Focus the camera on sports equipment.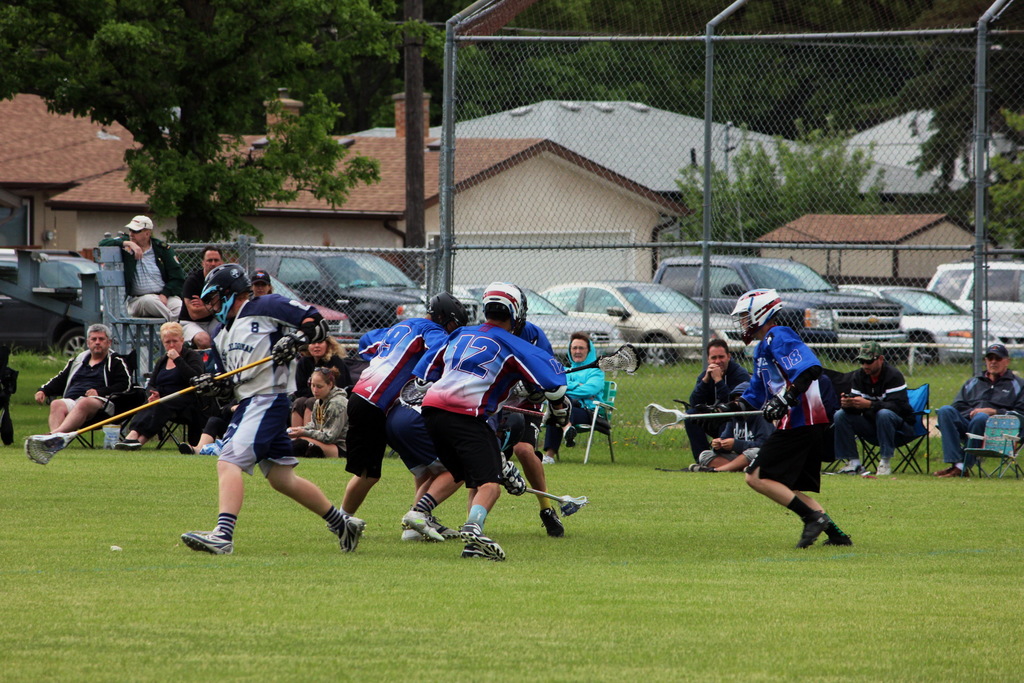
Focus region: (x1=292, y1=318, x2=333, y2=348).
